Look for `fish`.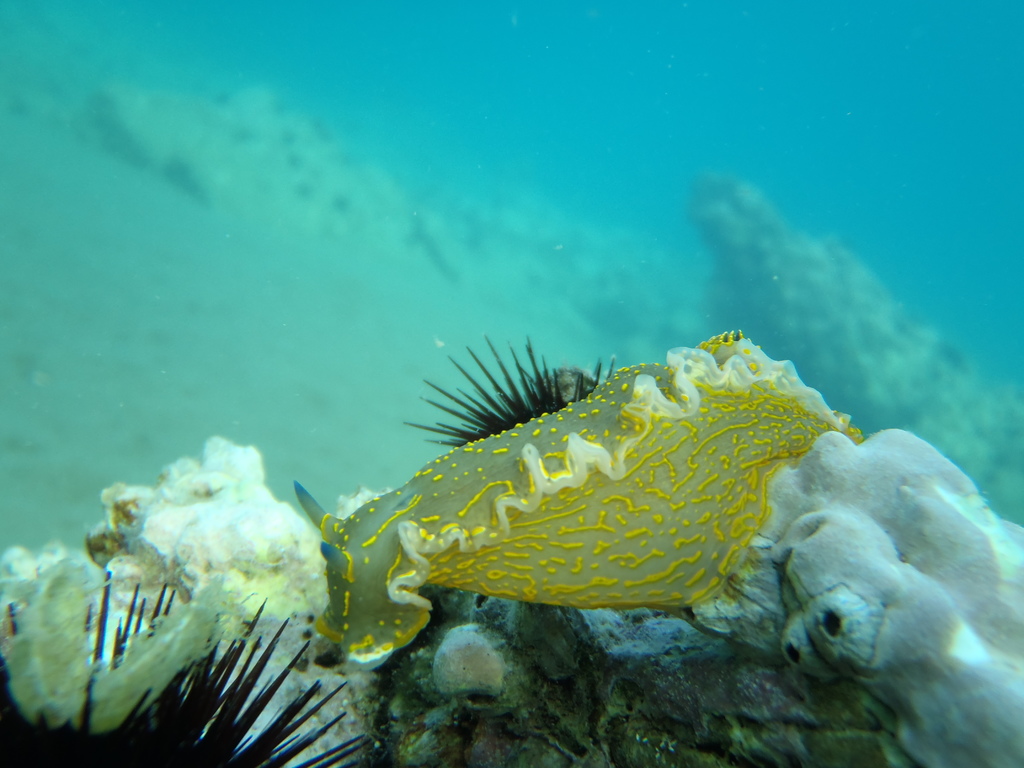
Found: box=[292, 342, 905, 700].
